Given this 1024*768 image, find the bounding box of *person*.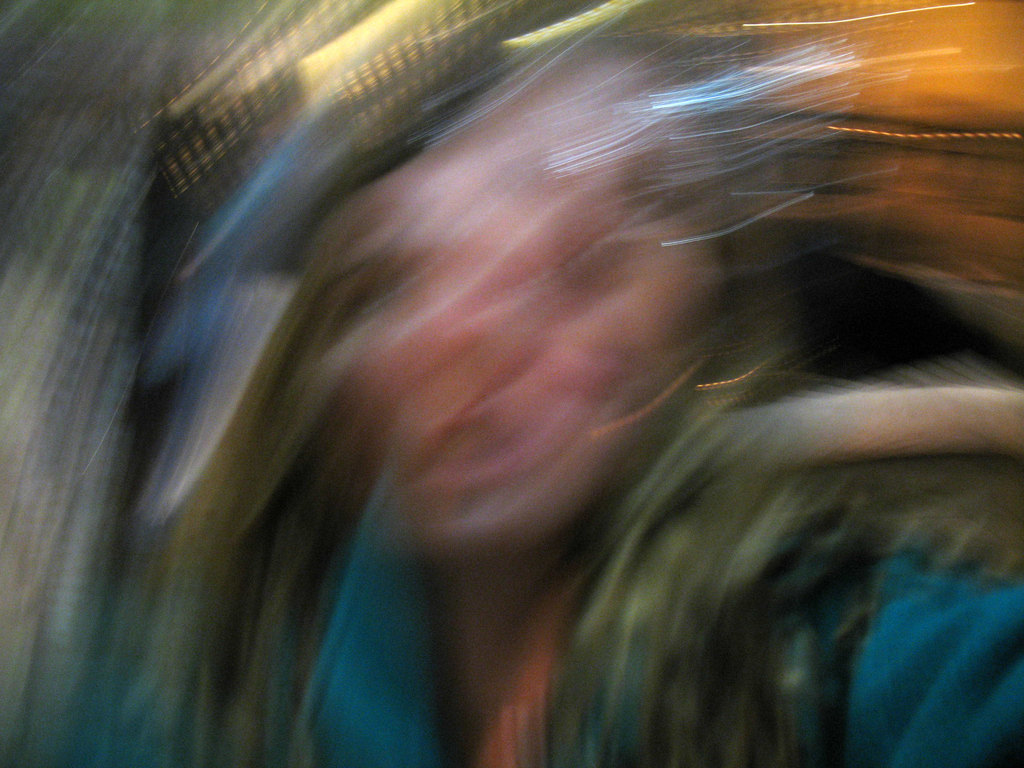
pyautogui.locateOnScreen(154, 32, 1023, 767).
